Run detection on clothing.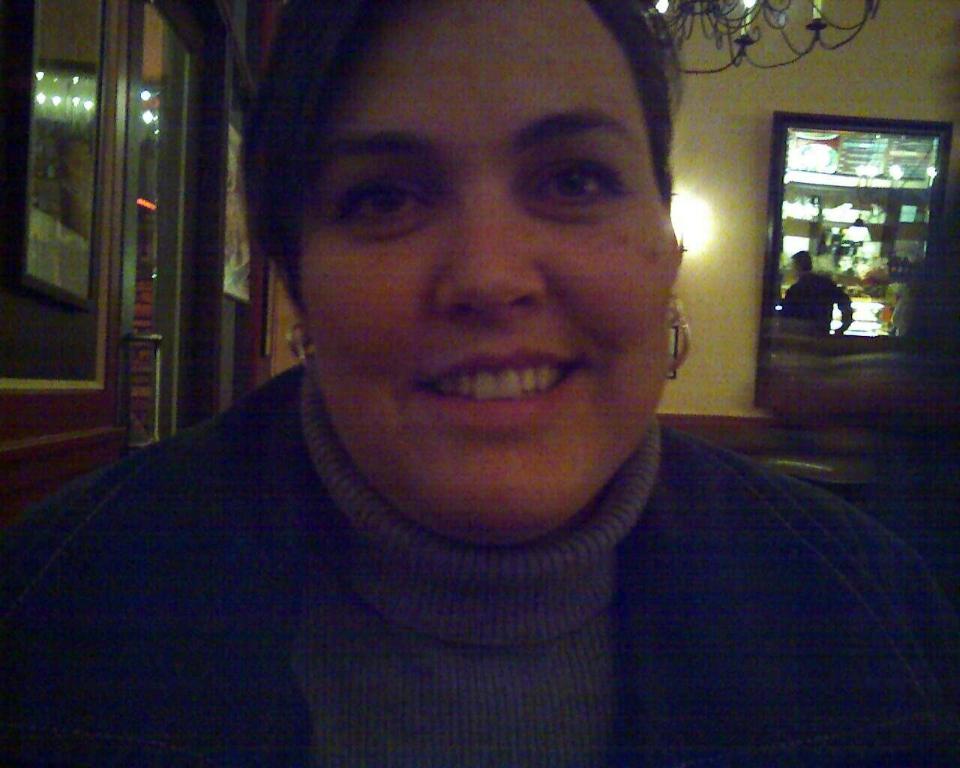
Result: bbox=(45, 372, 959, 740).
